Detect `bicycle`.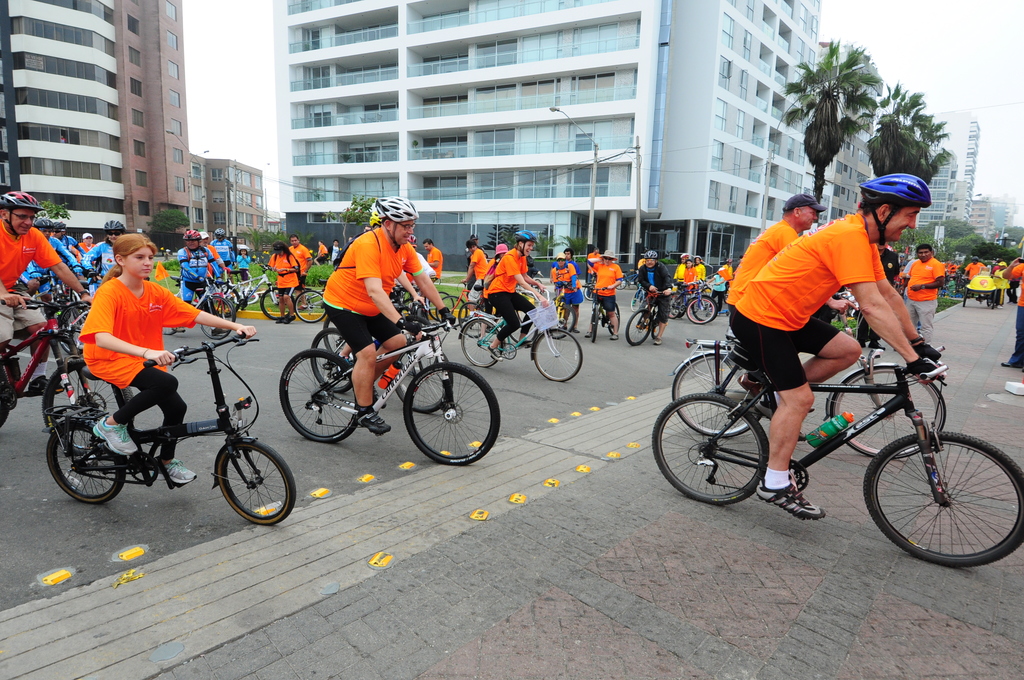
Detected at box(296, 285, 325, 336).
